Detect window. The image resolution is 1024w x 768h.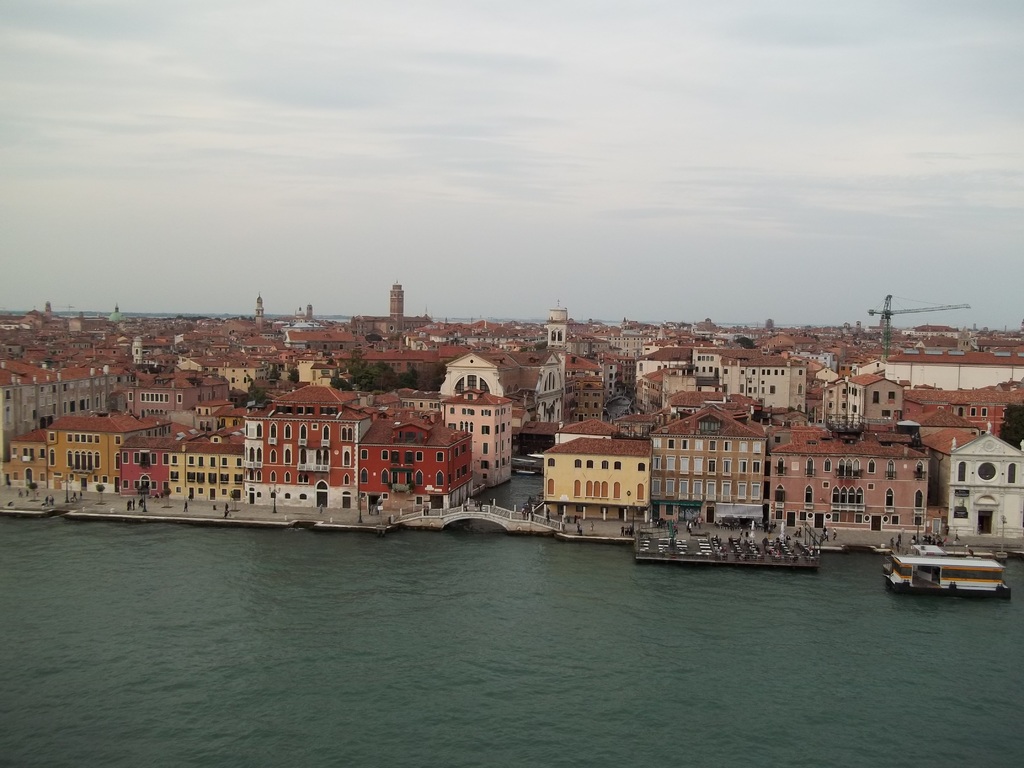
l=722, t=458, r=732, b=475.
